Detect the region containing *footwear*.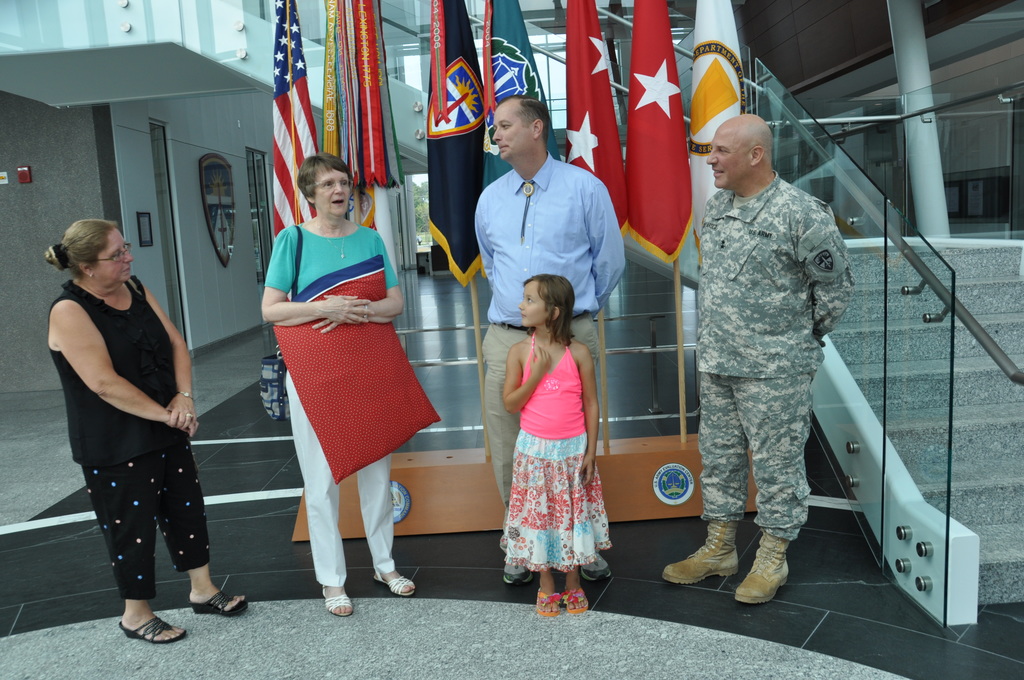
x1=506, y1=559, x2=533, y2=581.
